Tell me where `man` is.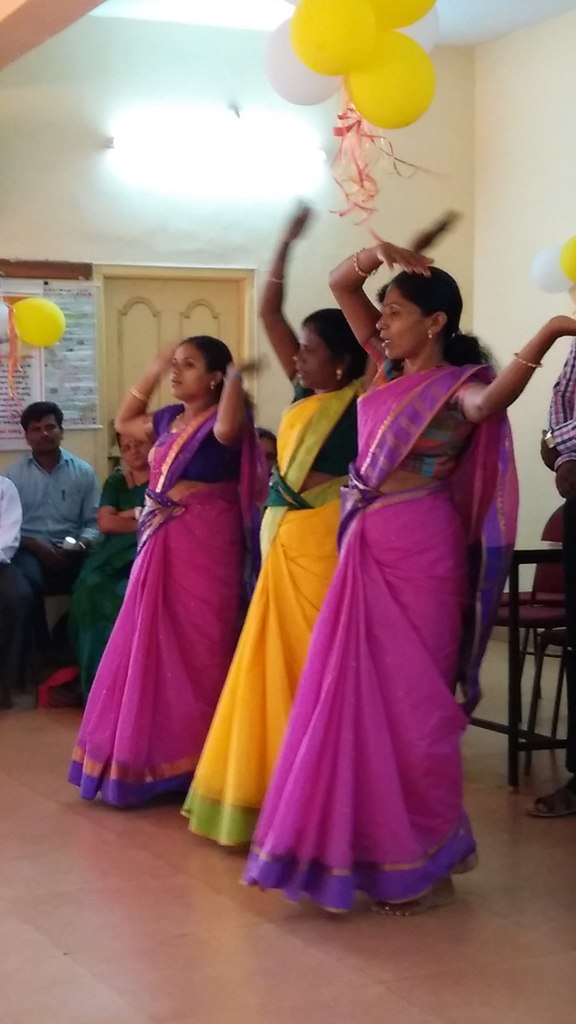
`man` is at (527, 336, 575, 819).
